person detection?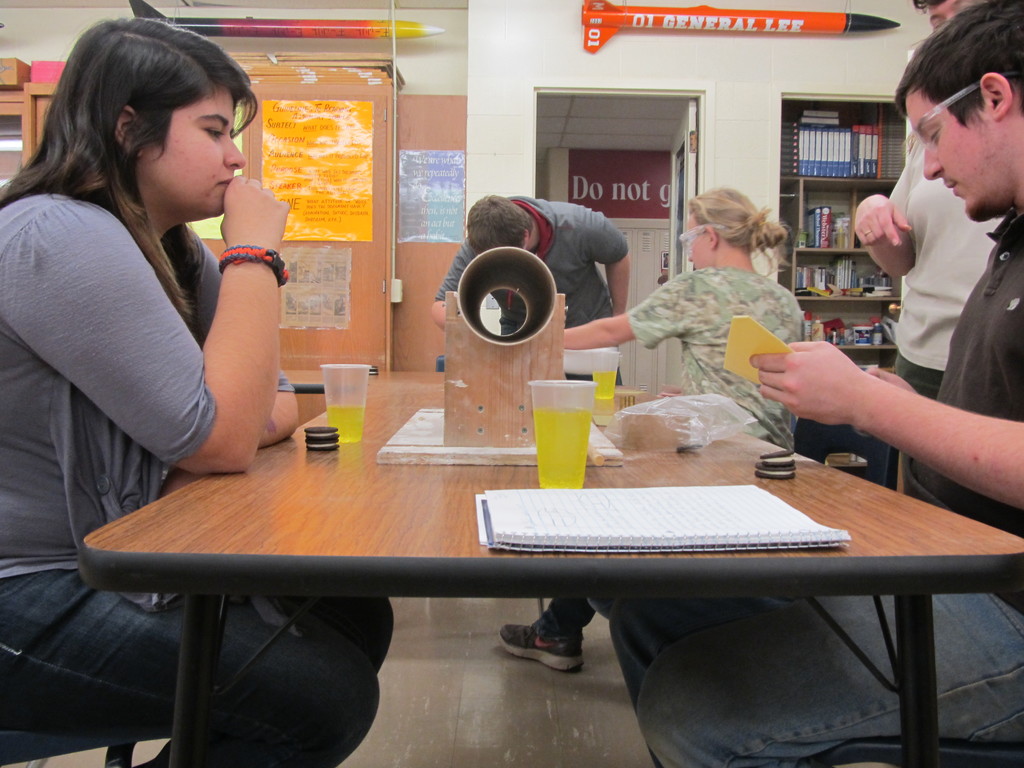
435:193:626:384
